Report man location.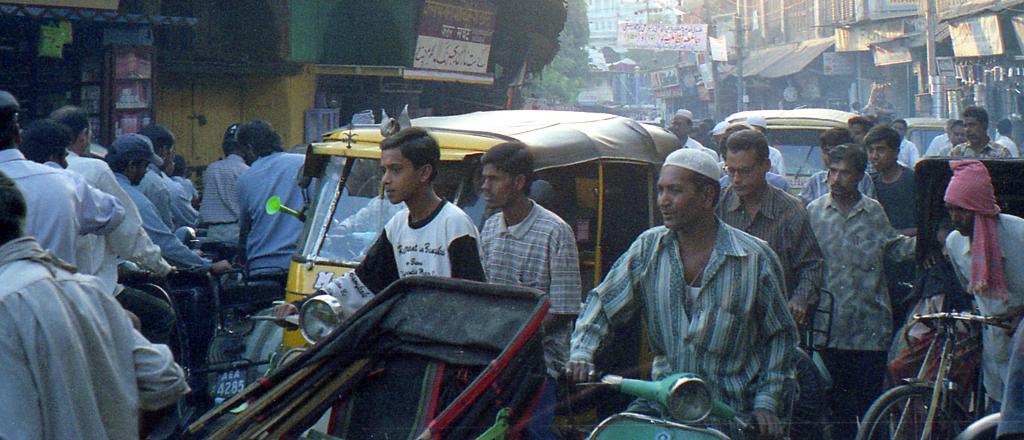
Report: region(580, 142, 812, 428).
